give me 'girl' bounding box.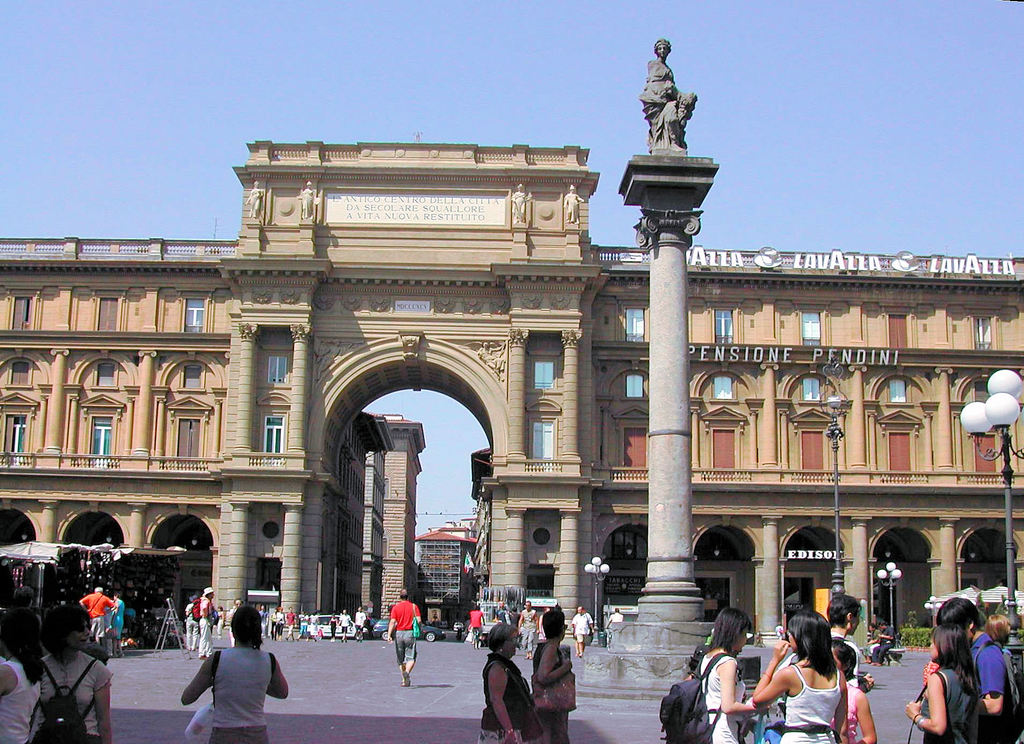
328/615/340/644.
